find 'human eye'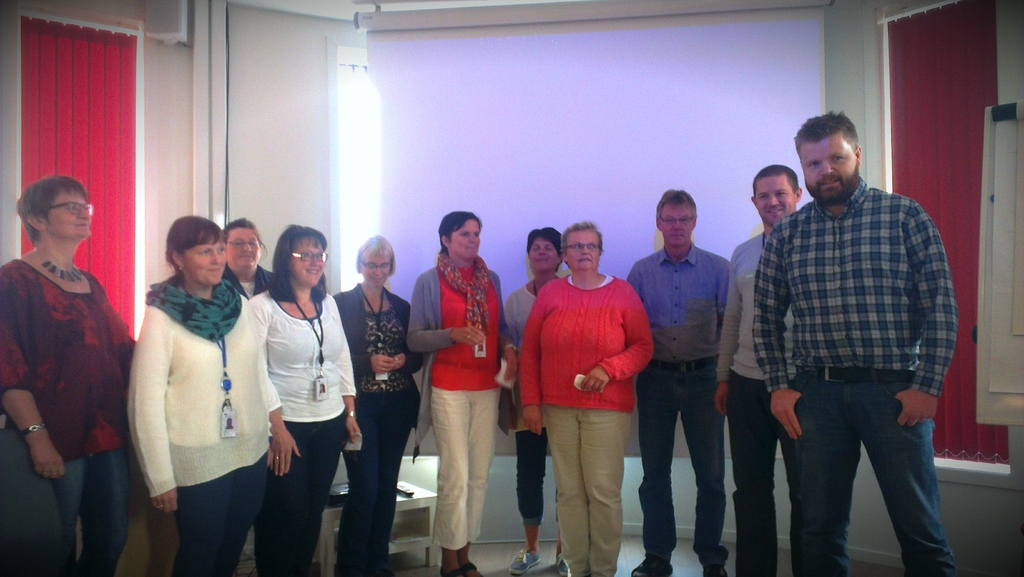
l=680, t=216, r=689, b=221
